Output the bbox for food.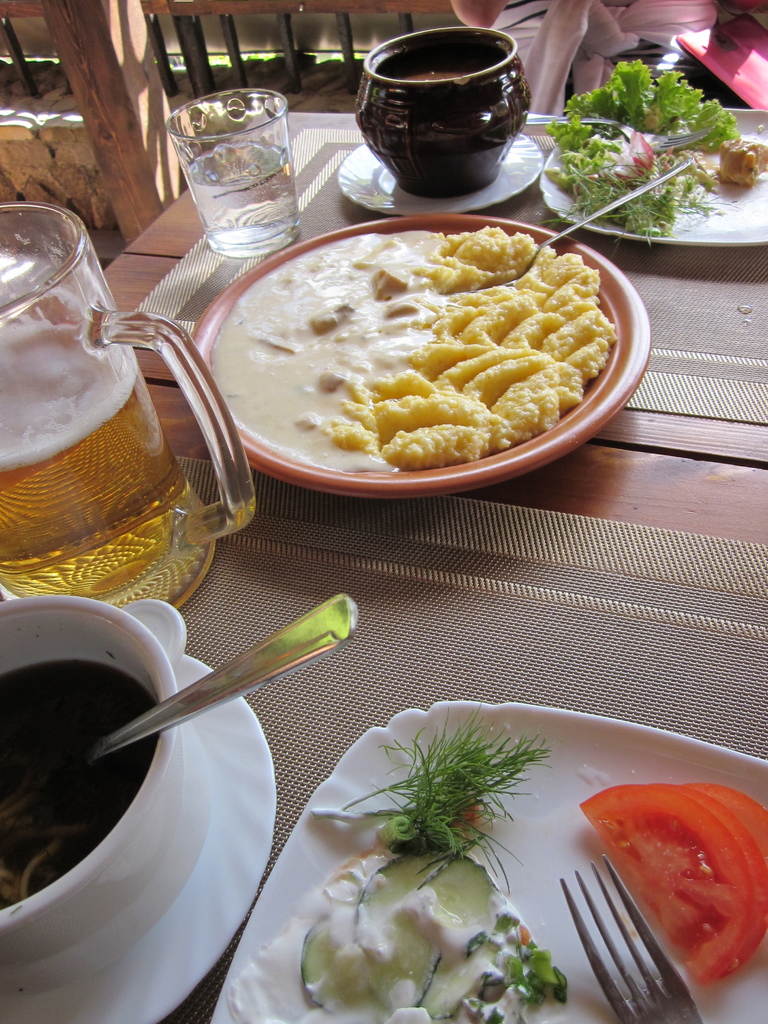
382,57,474,82.
